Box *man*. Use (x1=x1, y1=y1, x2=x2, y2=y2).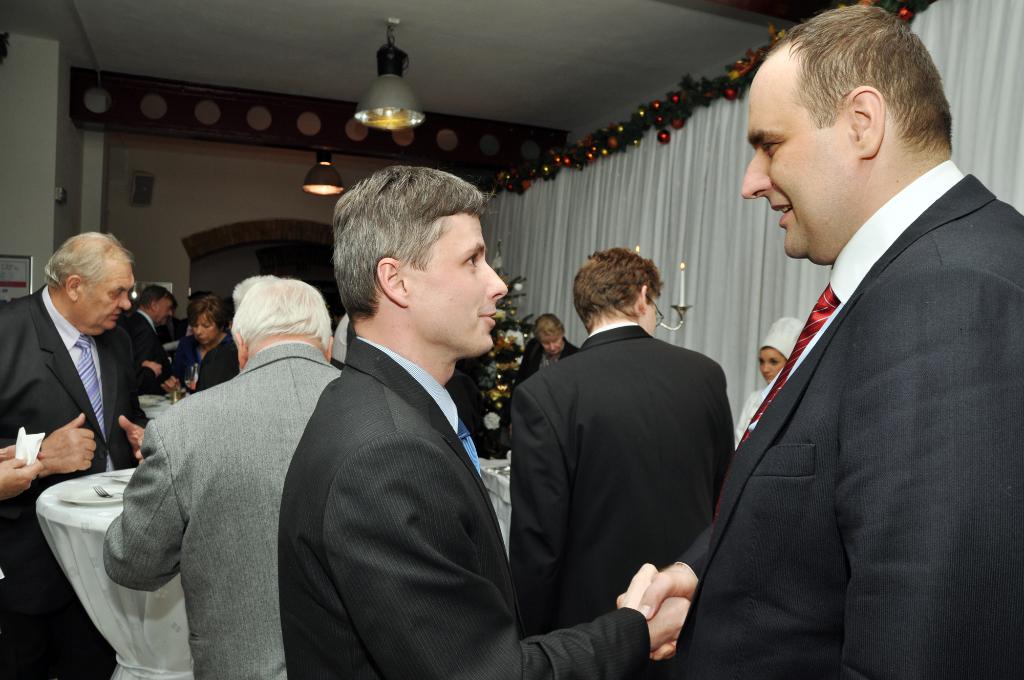
(x1=509, y1=247, x2=737, y2=638).
